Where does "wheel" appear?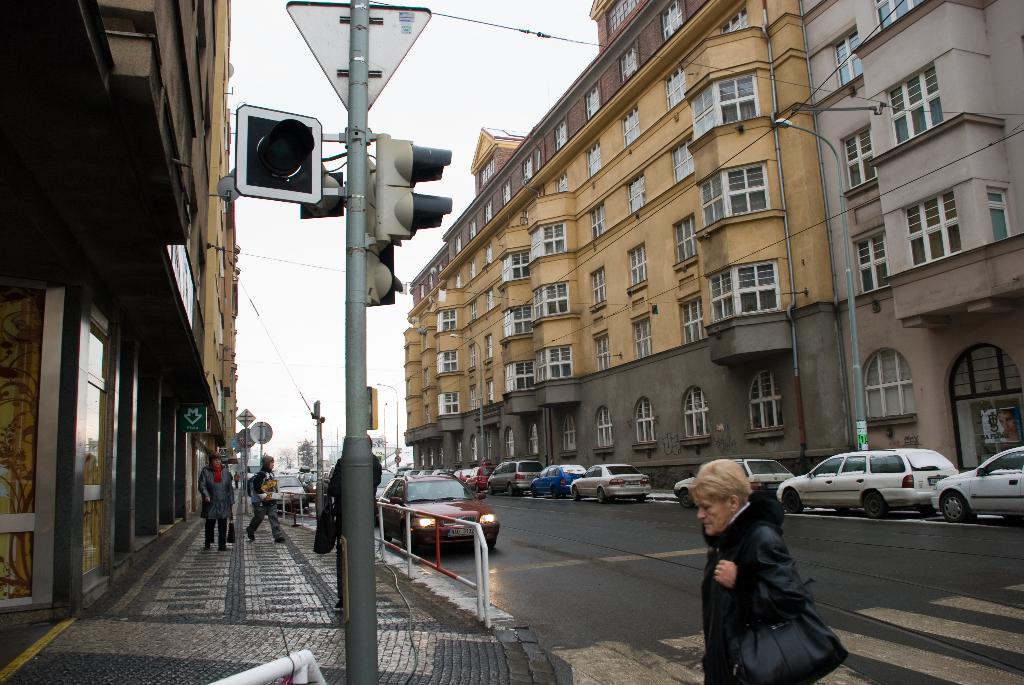
Appears at 485,483,495,494.
